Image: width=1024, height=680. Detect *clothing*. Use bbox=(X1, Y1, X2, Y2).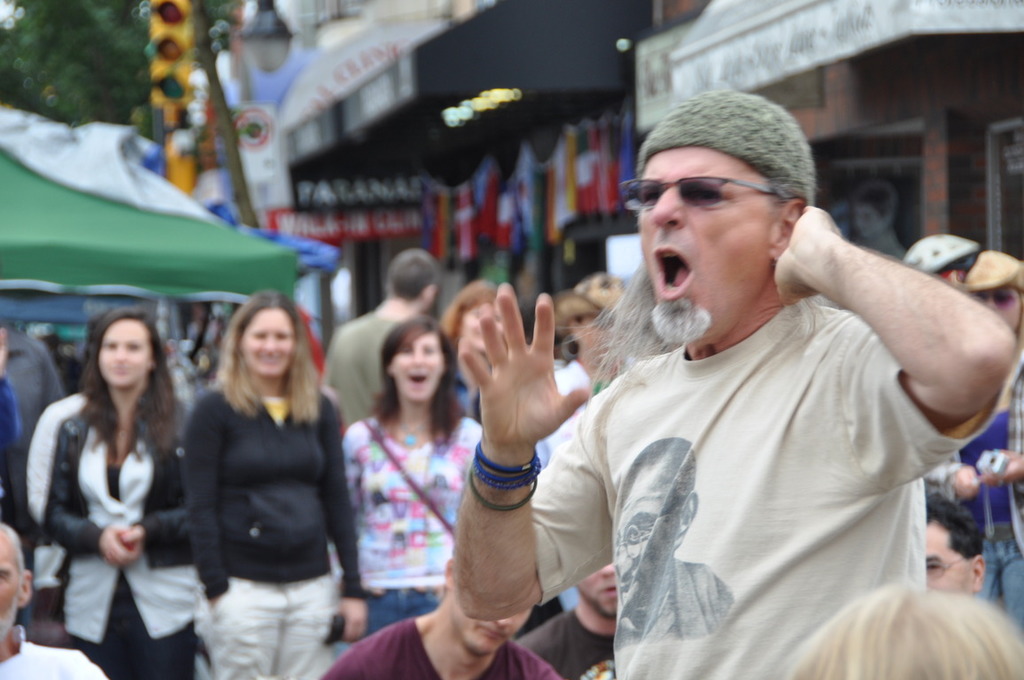
bbox=(517, 606, 609, 679).
